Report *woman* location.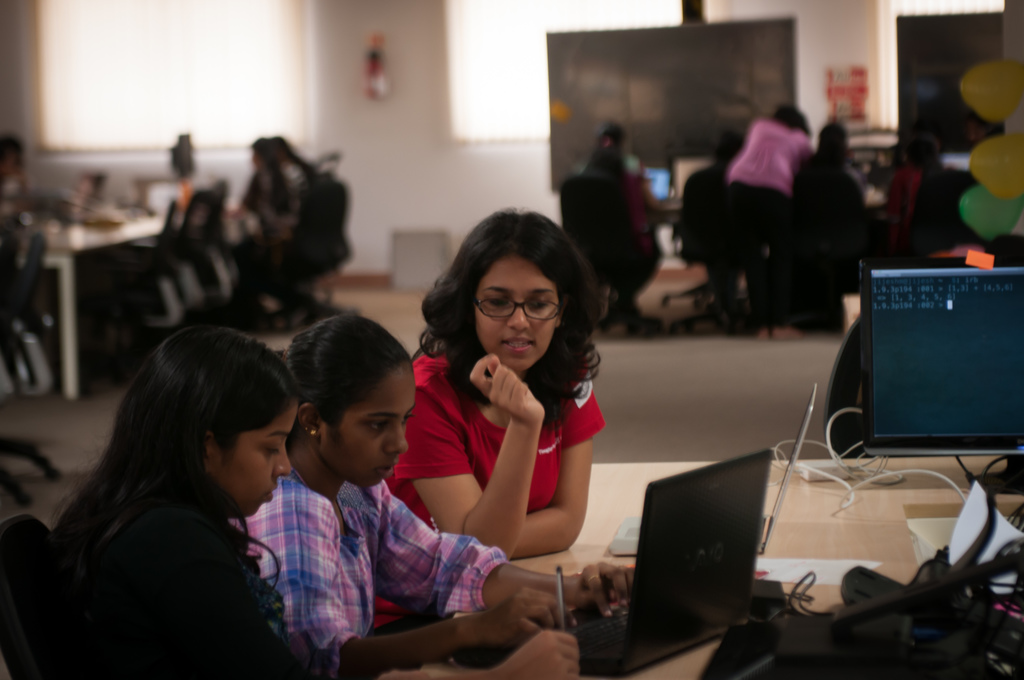
Report: left=228, top=313, right=636, bottom=679.
